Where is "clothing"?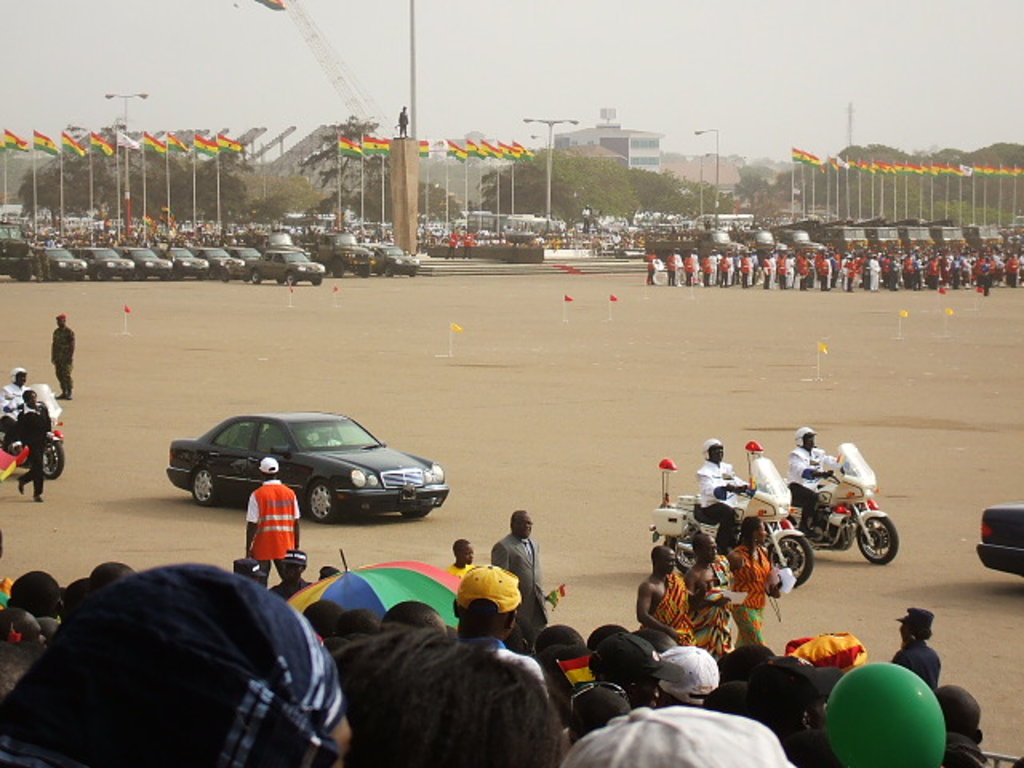
detection(445, 235, 456, 259).
